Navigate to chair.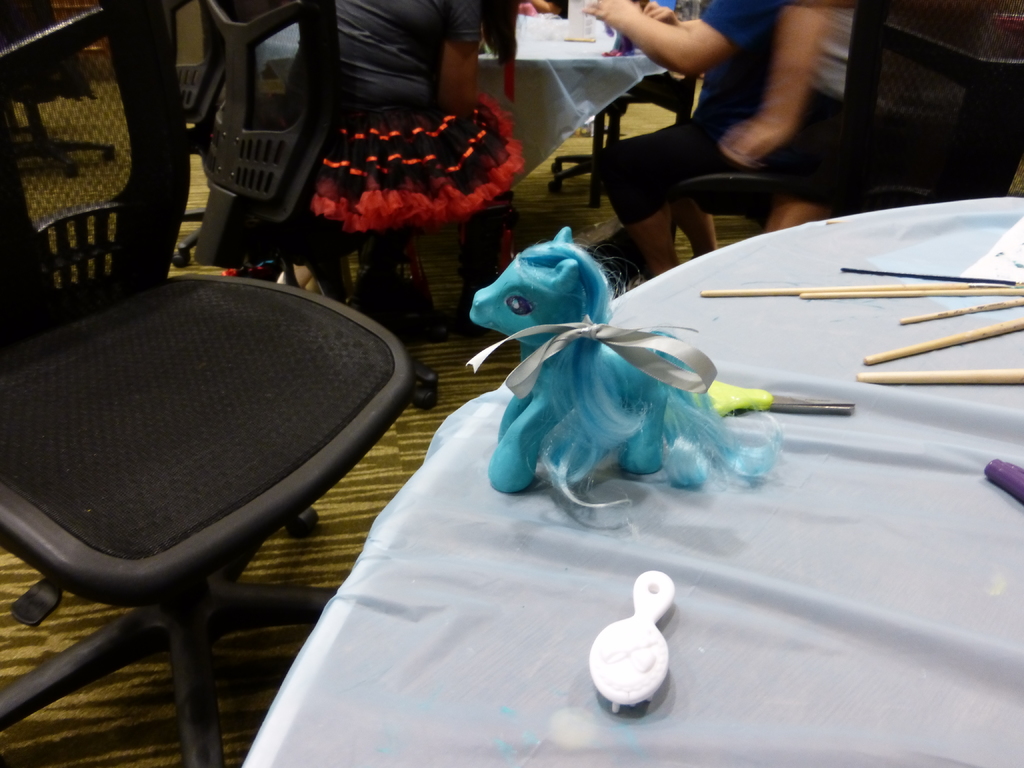
Navigation target: pyautogui.locateOnScreen(684, 0, 1023, 207).
